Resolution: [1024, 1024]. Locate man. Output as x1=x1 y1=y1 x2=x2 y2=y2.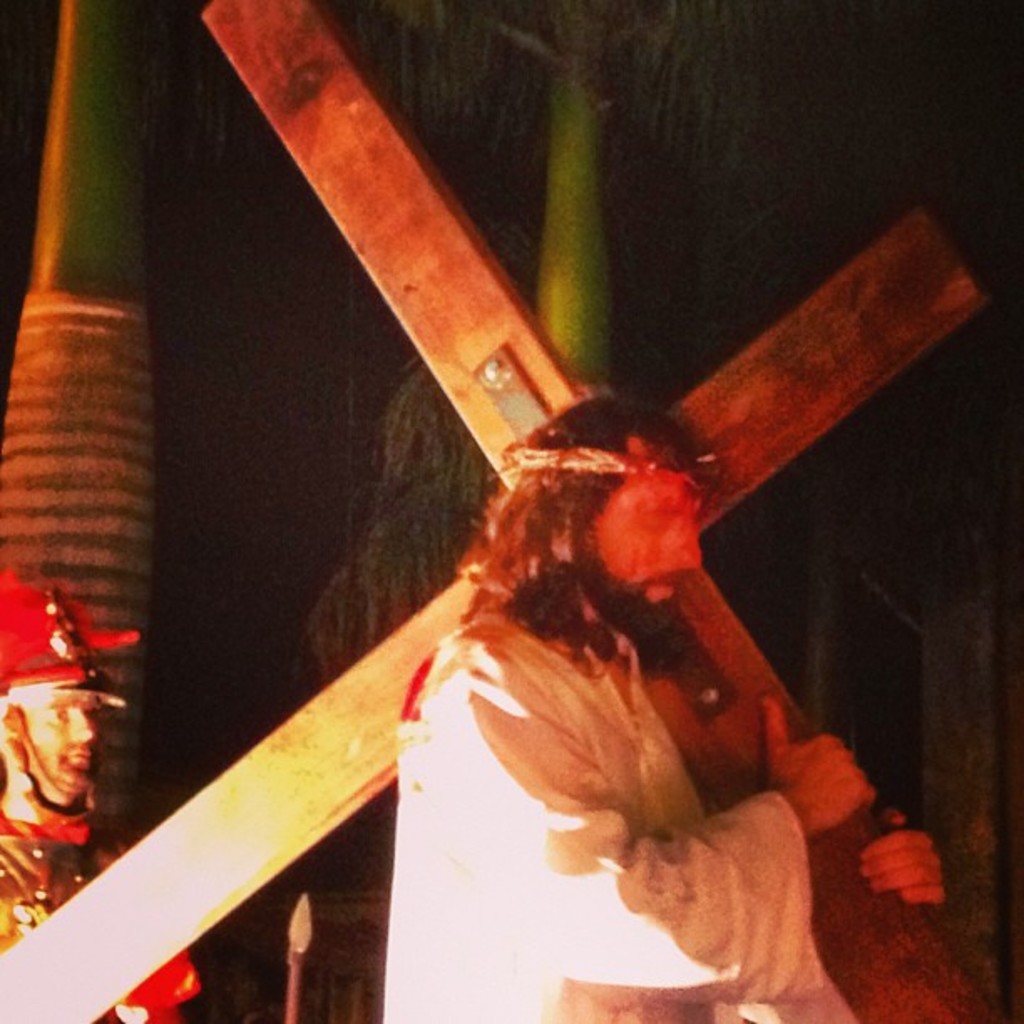
x1=0 y1=559 x2=206 y2=1022.
